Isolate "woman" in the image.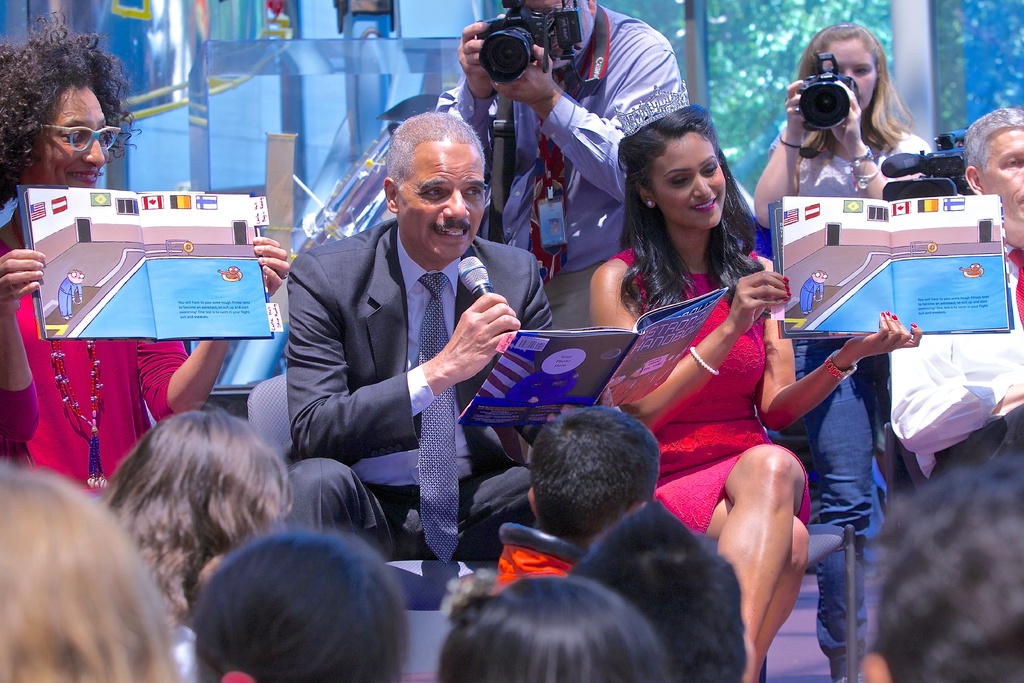
Isolated region: 599 111 812 682.
